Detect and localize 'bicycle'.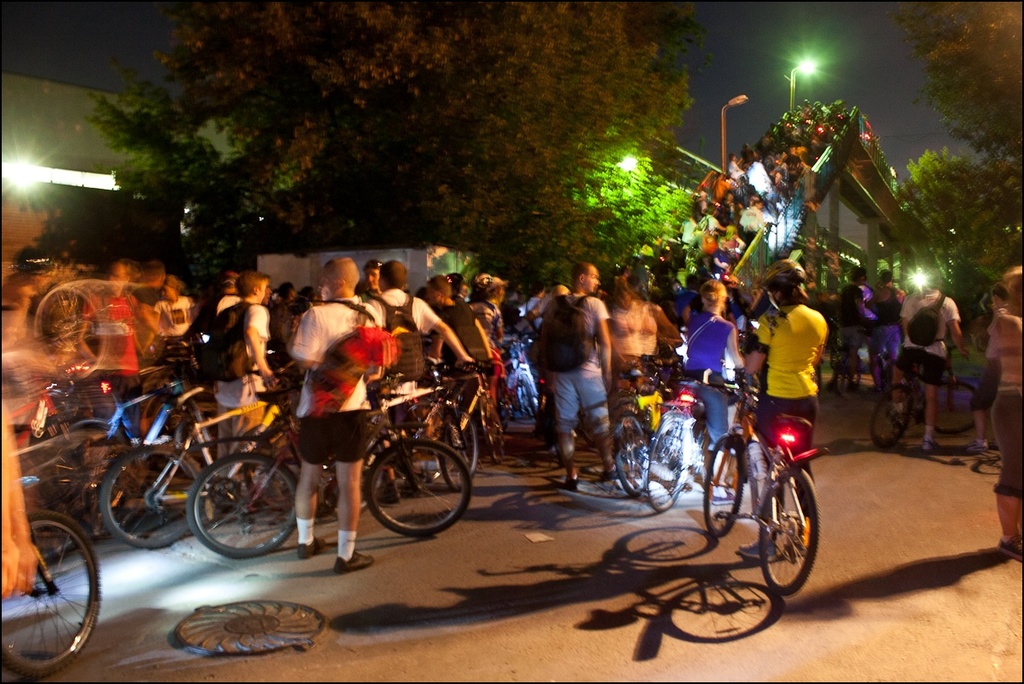
Localized at 0:473:106:680.
